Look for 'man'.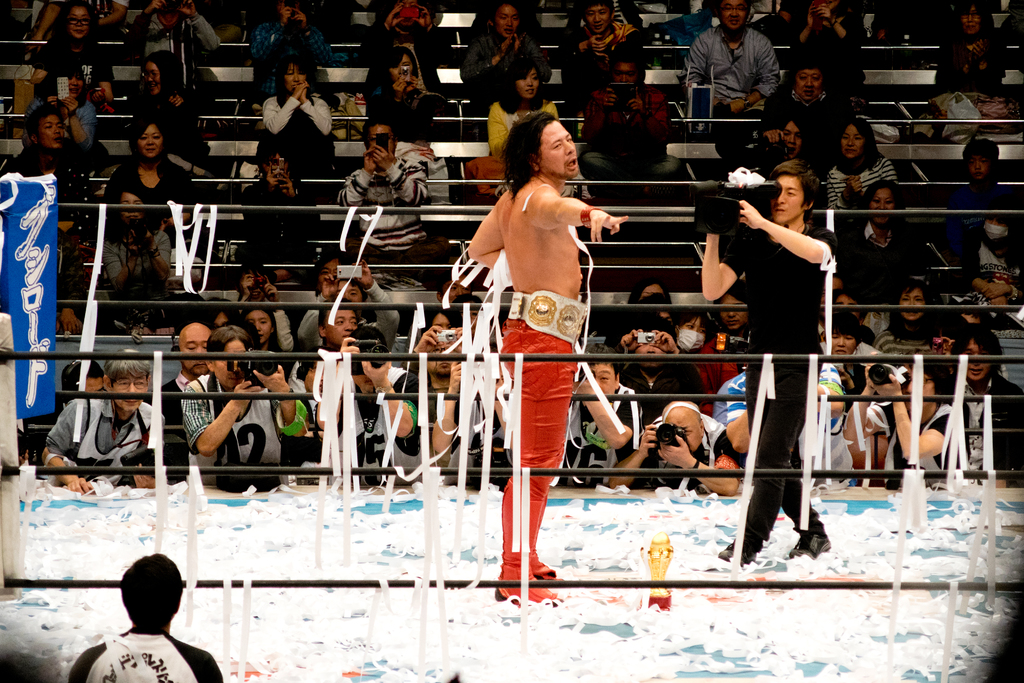
Found: (left=562, top=0, right=642, bottom=69).
